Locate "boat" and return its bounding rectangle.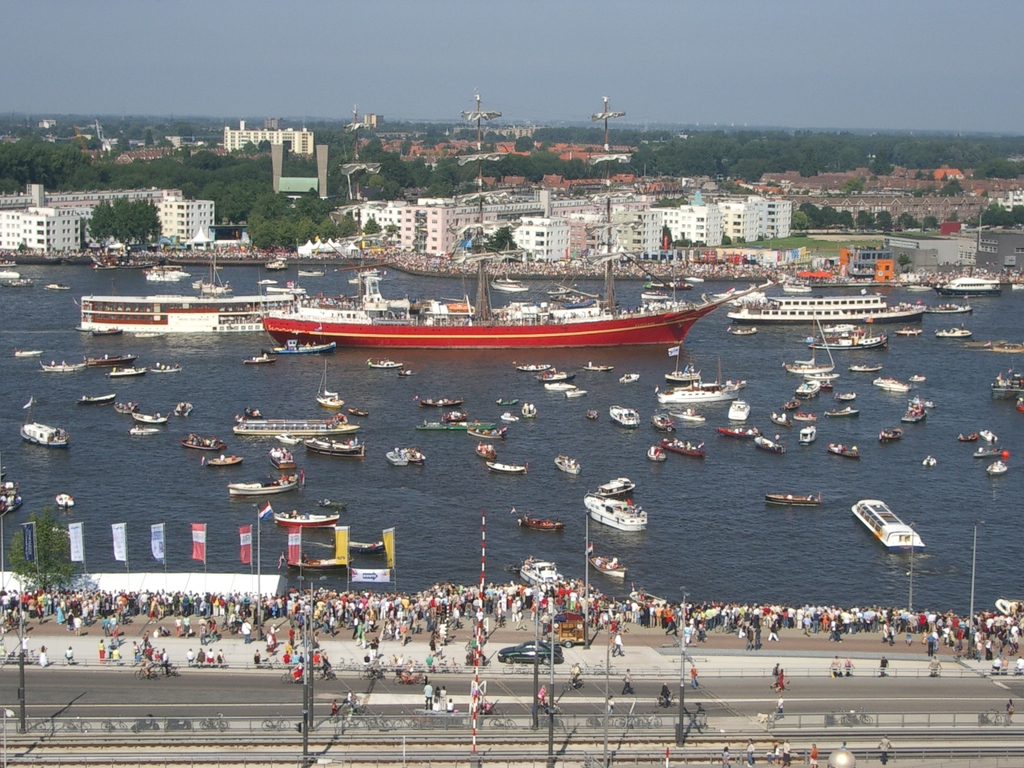
<box>796,413,824,420</box>.
